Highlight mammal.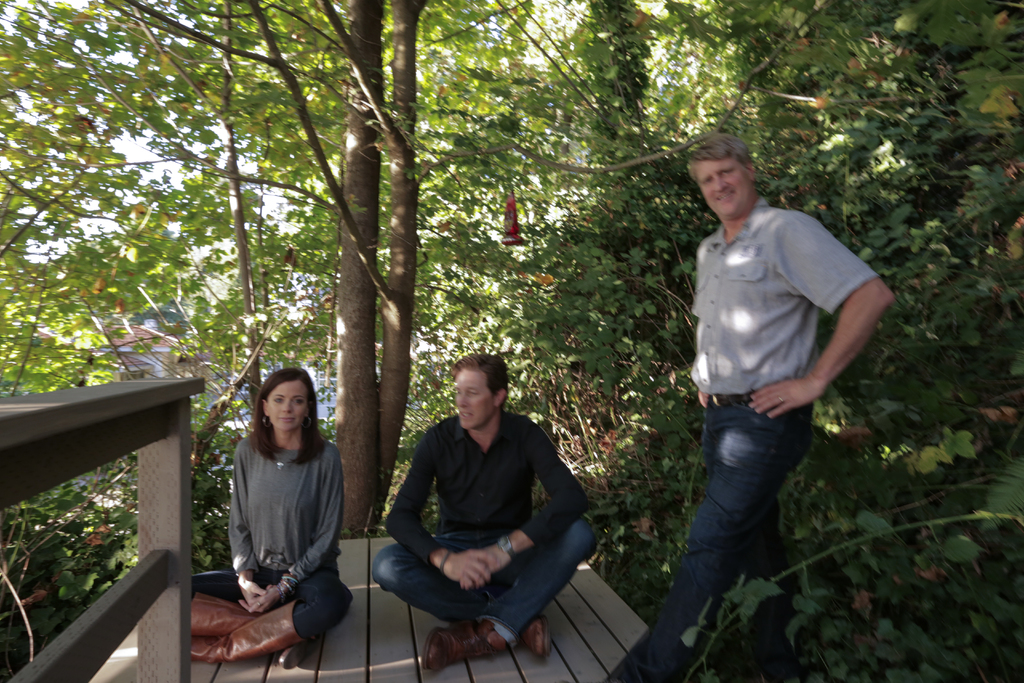
Highlighted region: 200 387 351 638.
